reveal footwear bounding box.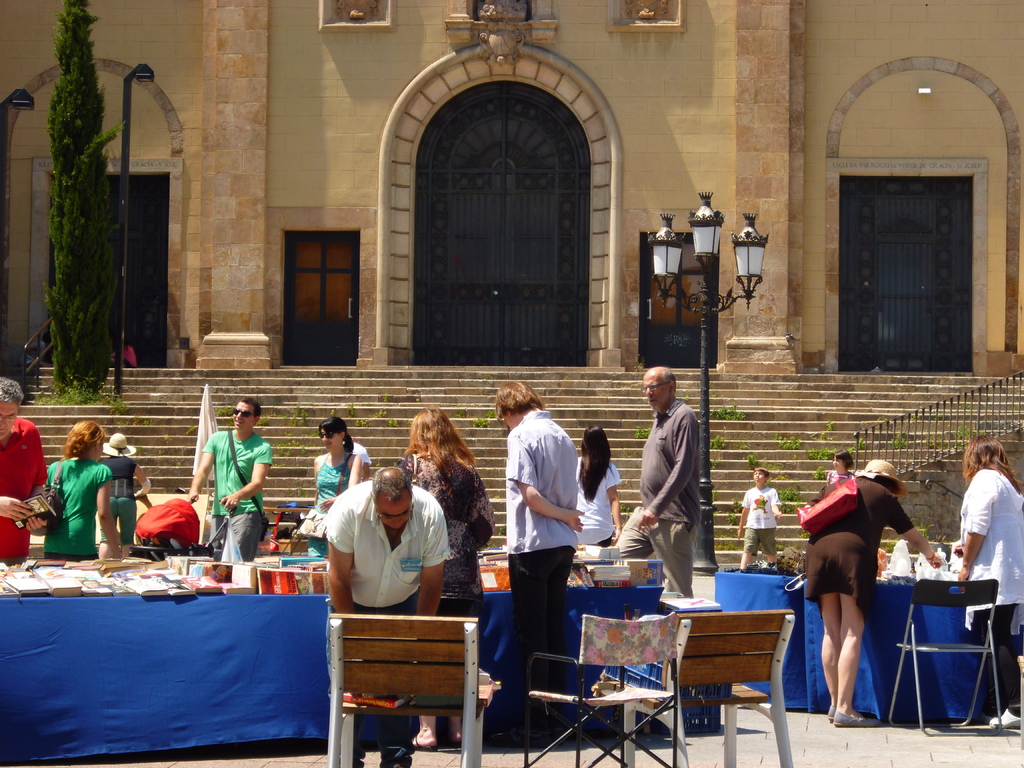
Revealed: (405, 732, 430, 748).
